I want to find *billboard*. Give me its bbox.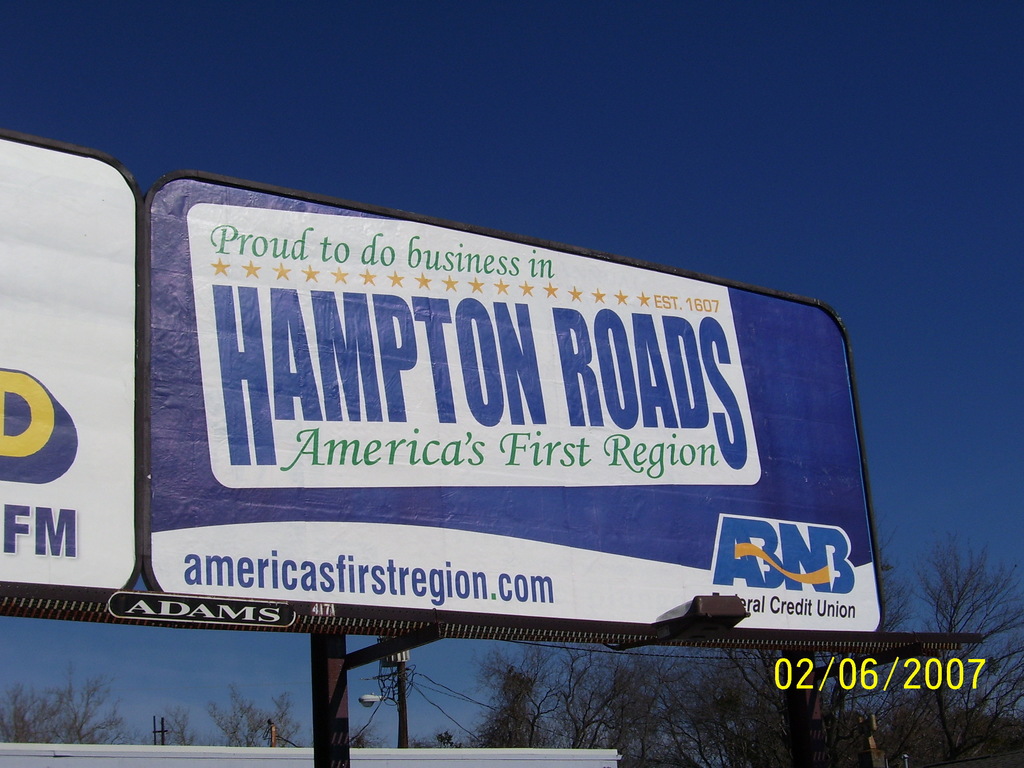
locate(141, 173, 882, 643).
